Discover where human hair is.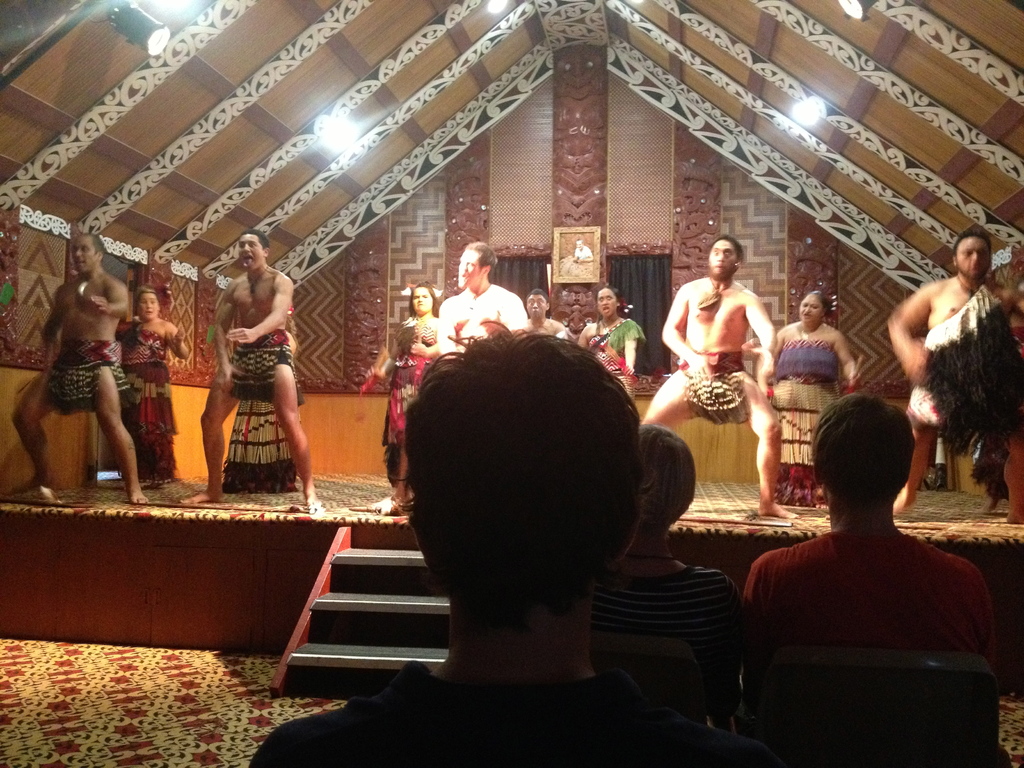
Discovered at box=[399, 320, 639, 627].
